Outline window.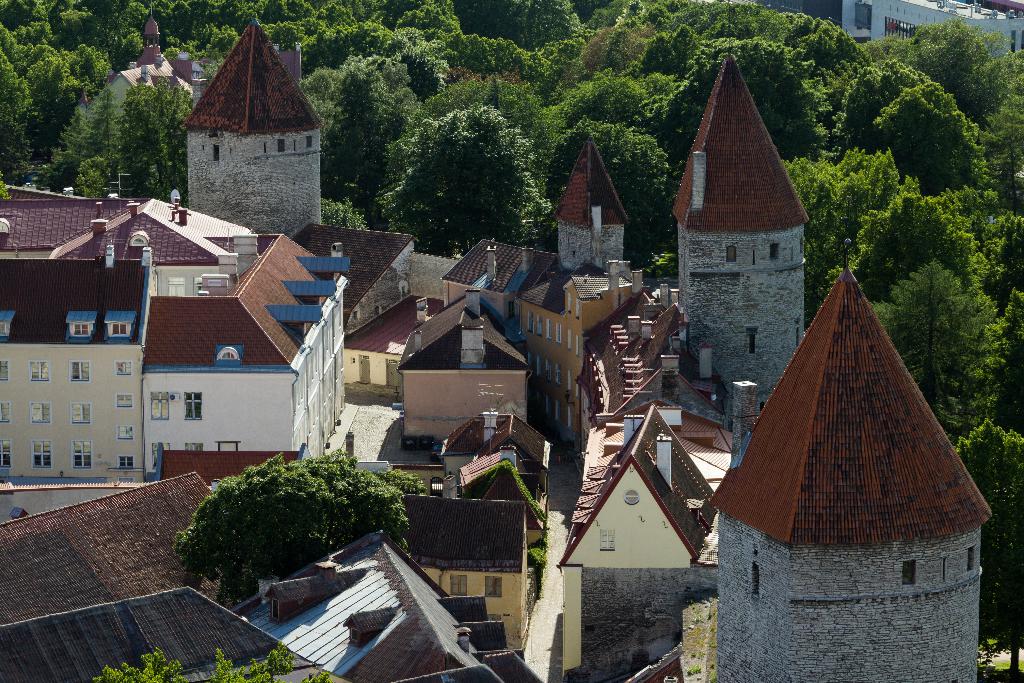
Outline: 0,313,8,338.
